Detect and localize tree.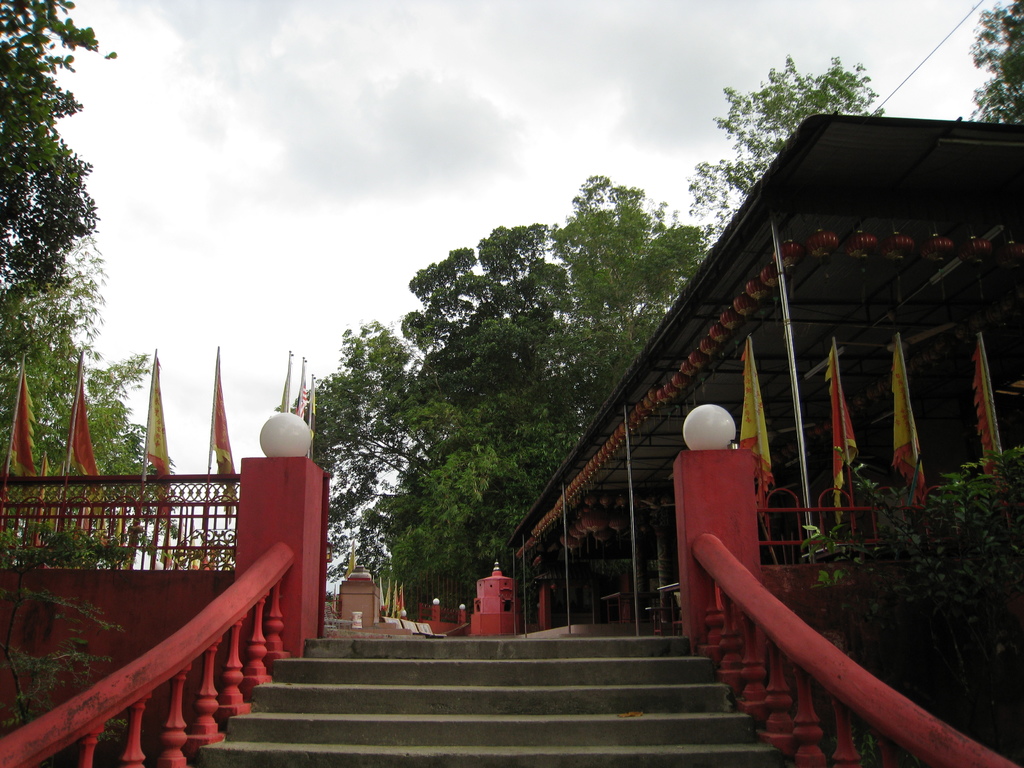
Localized at left=0, top=134, right=181, bottom=574.
